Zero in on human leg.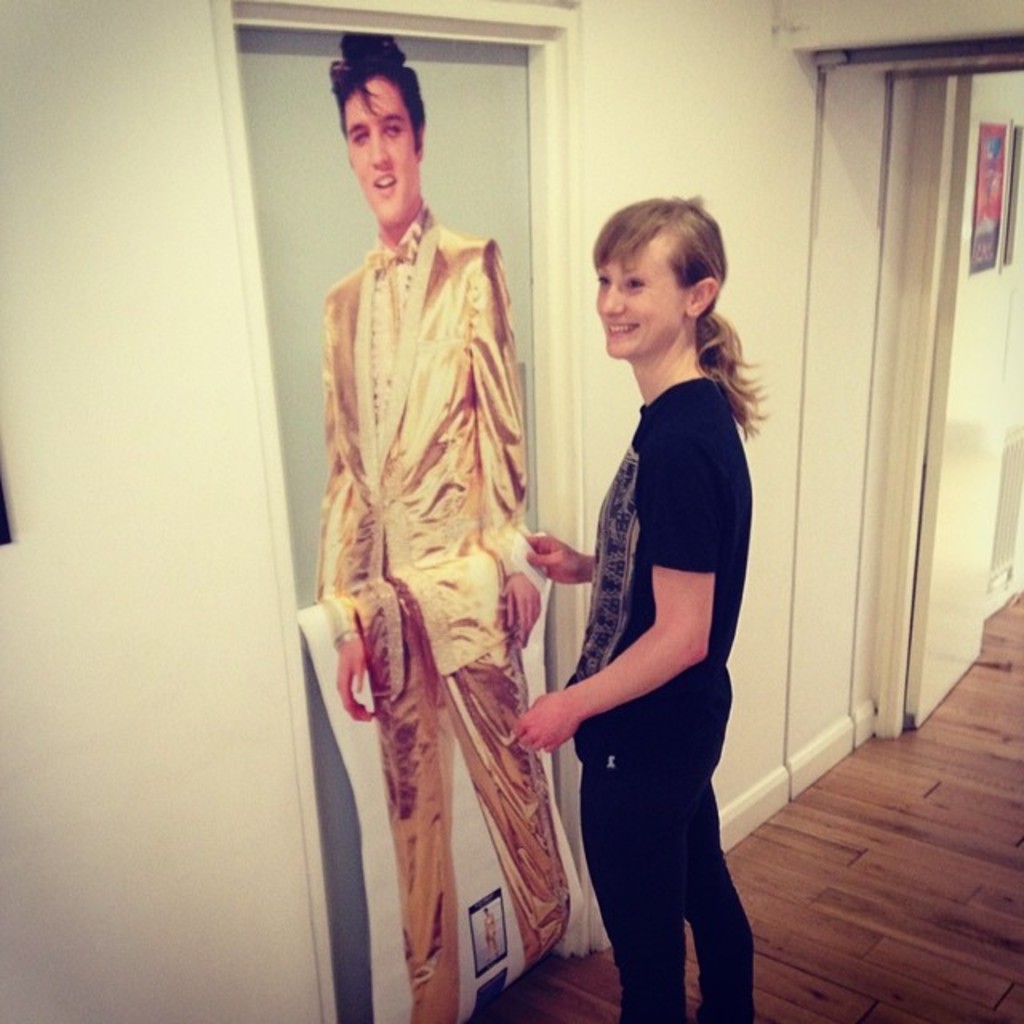
Zeroed in: select_region(355, 582, 454, 1022).
